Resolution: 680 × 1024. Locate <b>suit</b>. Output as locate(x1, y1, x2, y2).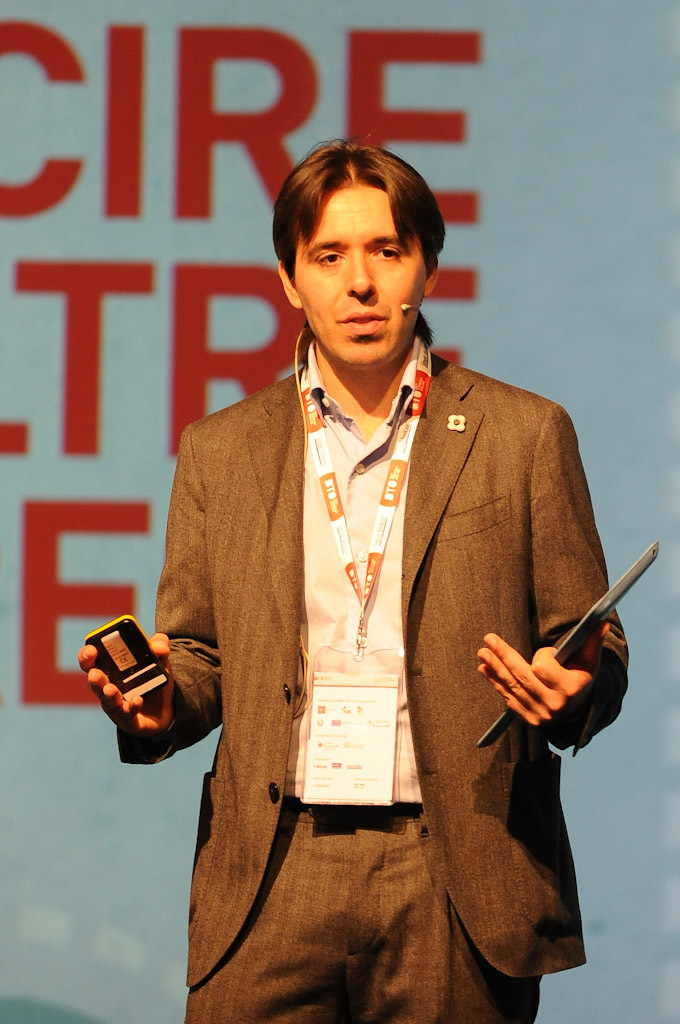
locate(126, 313, 630, 1012).
